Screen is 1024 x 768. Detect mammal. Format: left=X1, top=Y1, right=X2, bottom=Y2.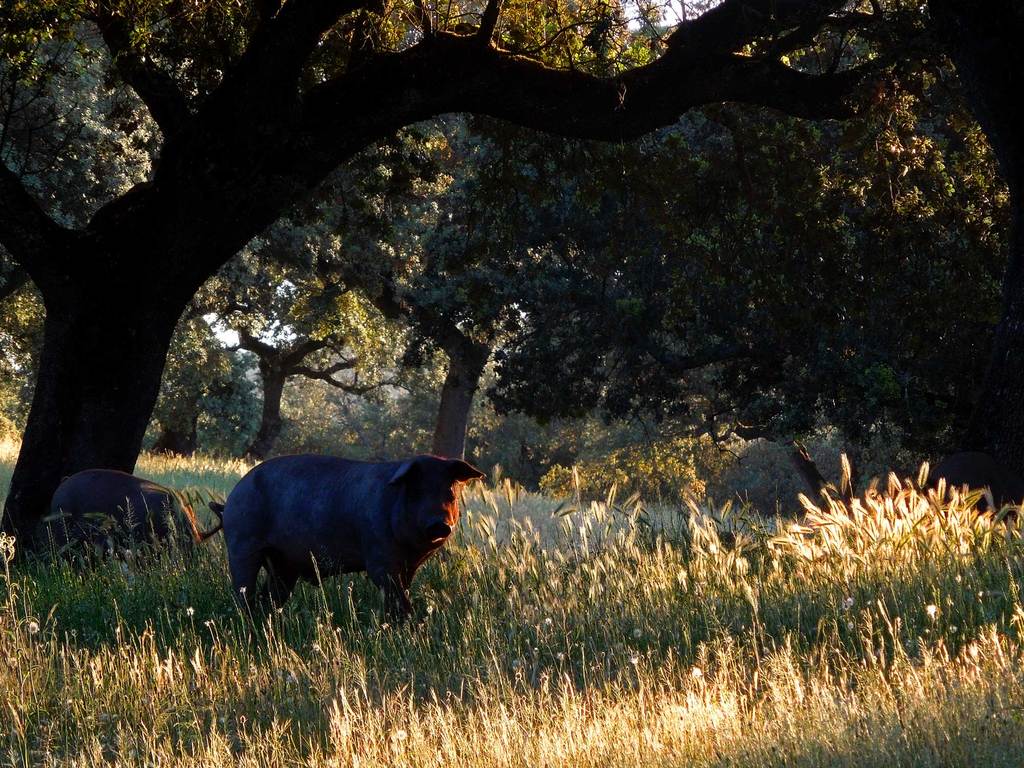
left=194, top=449, right=488, bottom=627.
